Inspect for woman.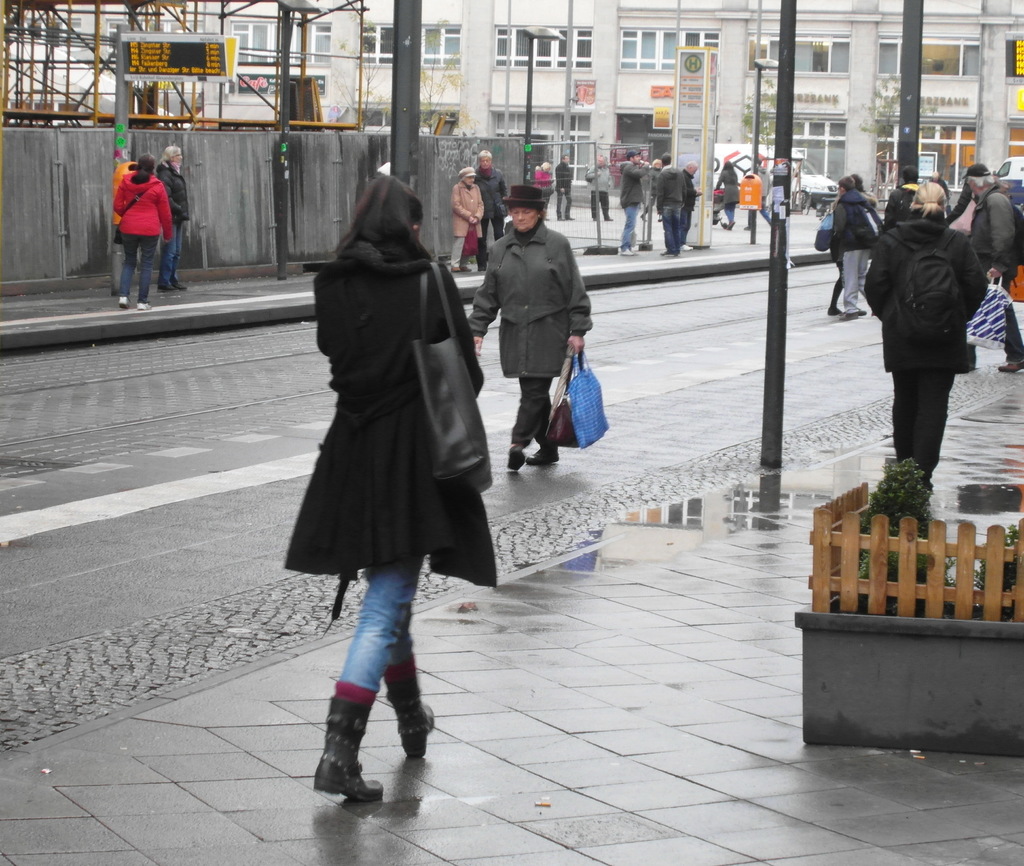
Inspection: {"x1": 451, "y1": 168, "x2": 484, "y2": 274}.
